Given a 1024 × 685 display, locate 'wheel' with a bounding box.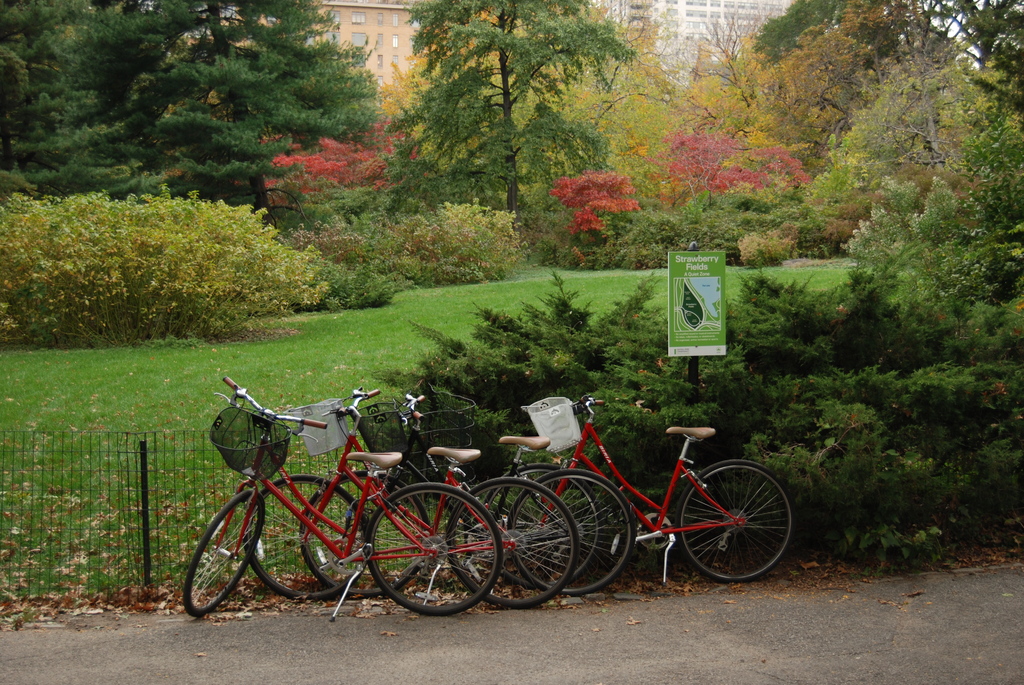
Located: {"left": 509, "top": 468, "right": 636, "bottom": 599}.
